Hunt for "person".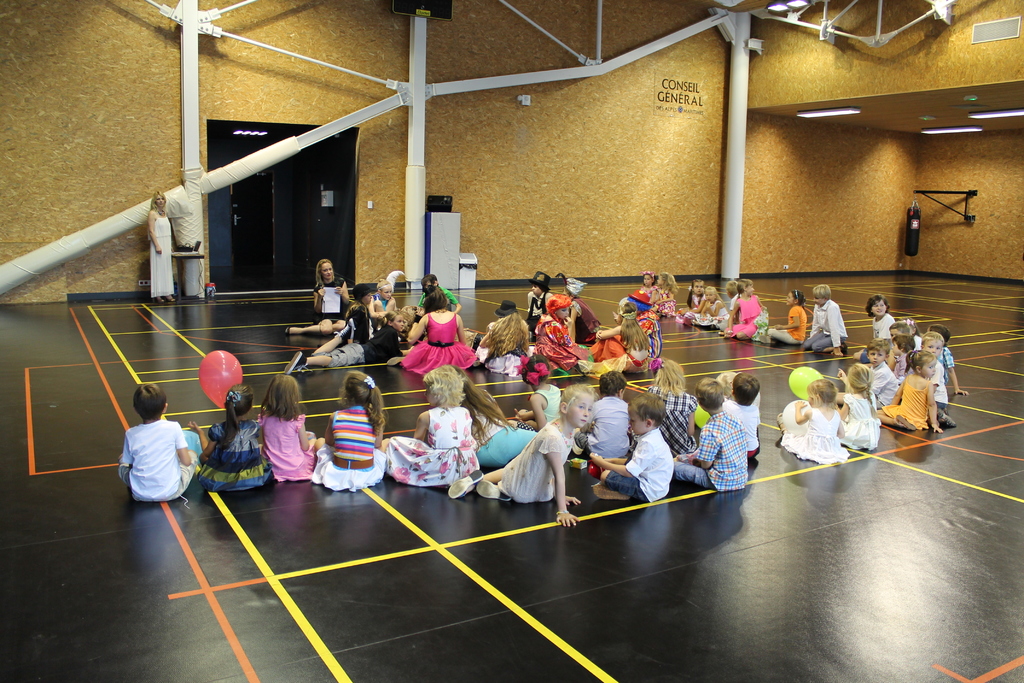
Hunted down at (x1=718, y1=358, x2=752, y2=399).
